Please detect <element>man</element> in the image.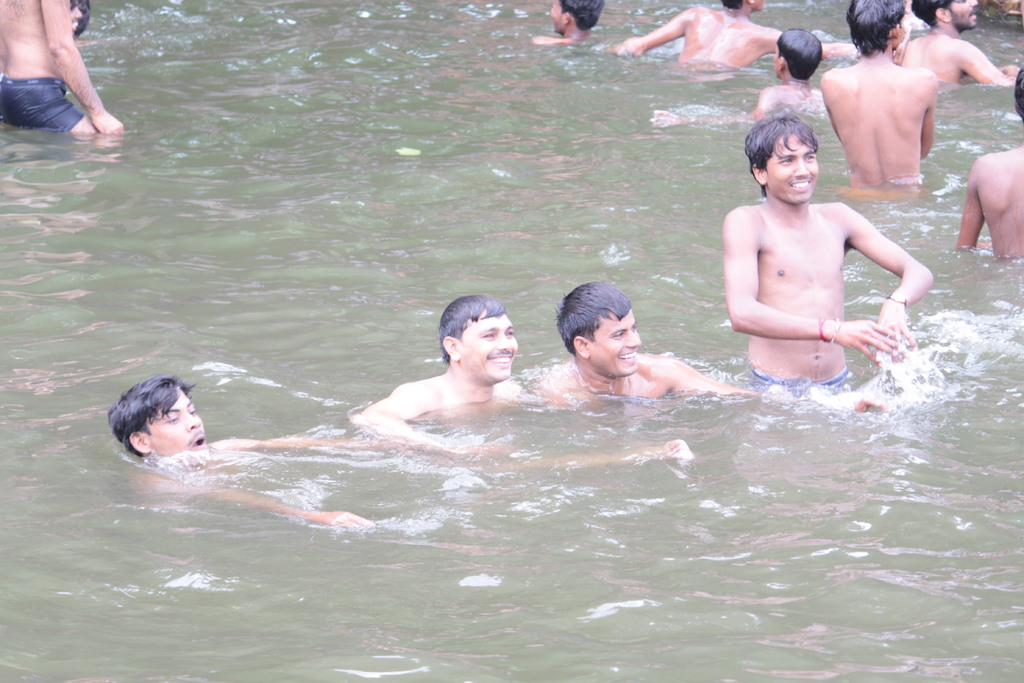
region(0, 0, 128, 140).
